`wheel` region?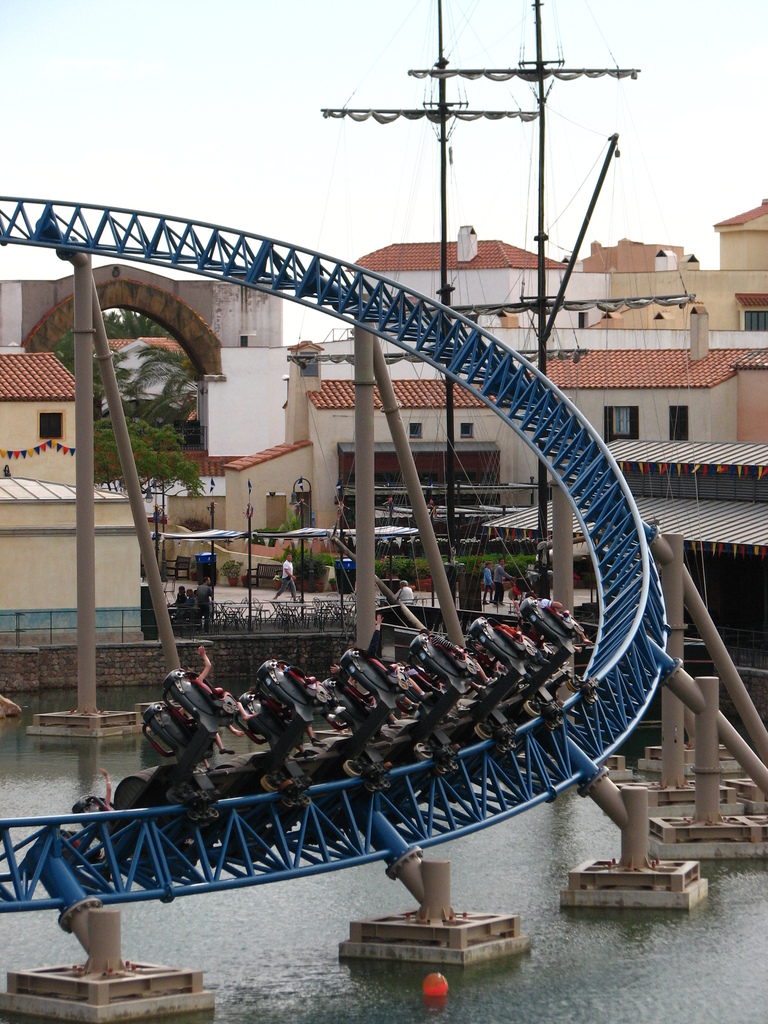
BBox(497, 726, 506, 737)
